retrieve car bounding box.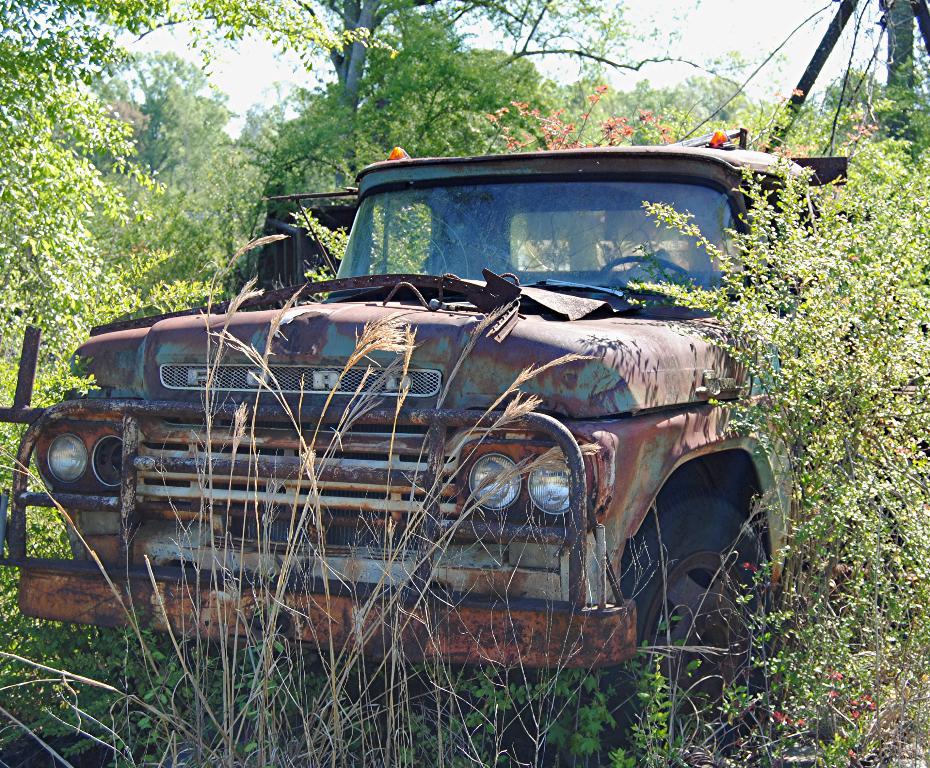
Bounding box: bbox=[35, 123, 840, 694].
